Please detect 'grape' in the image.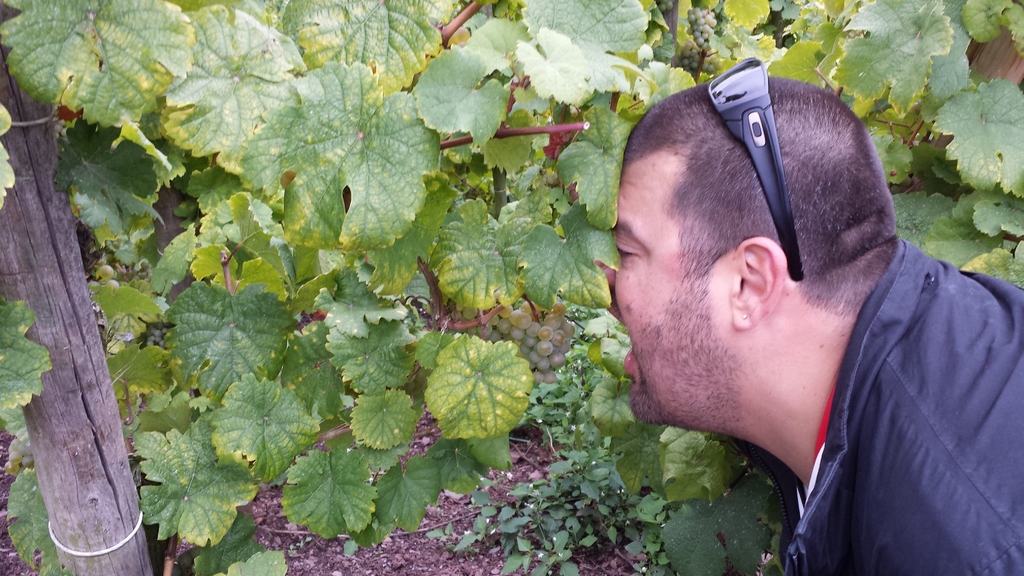
bbox=(100, 264, 111, 277).
